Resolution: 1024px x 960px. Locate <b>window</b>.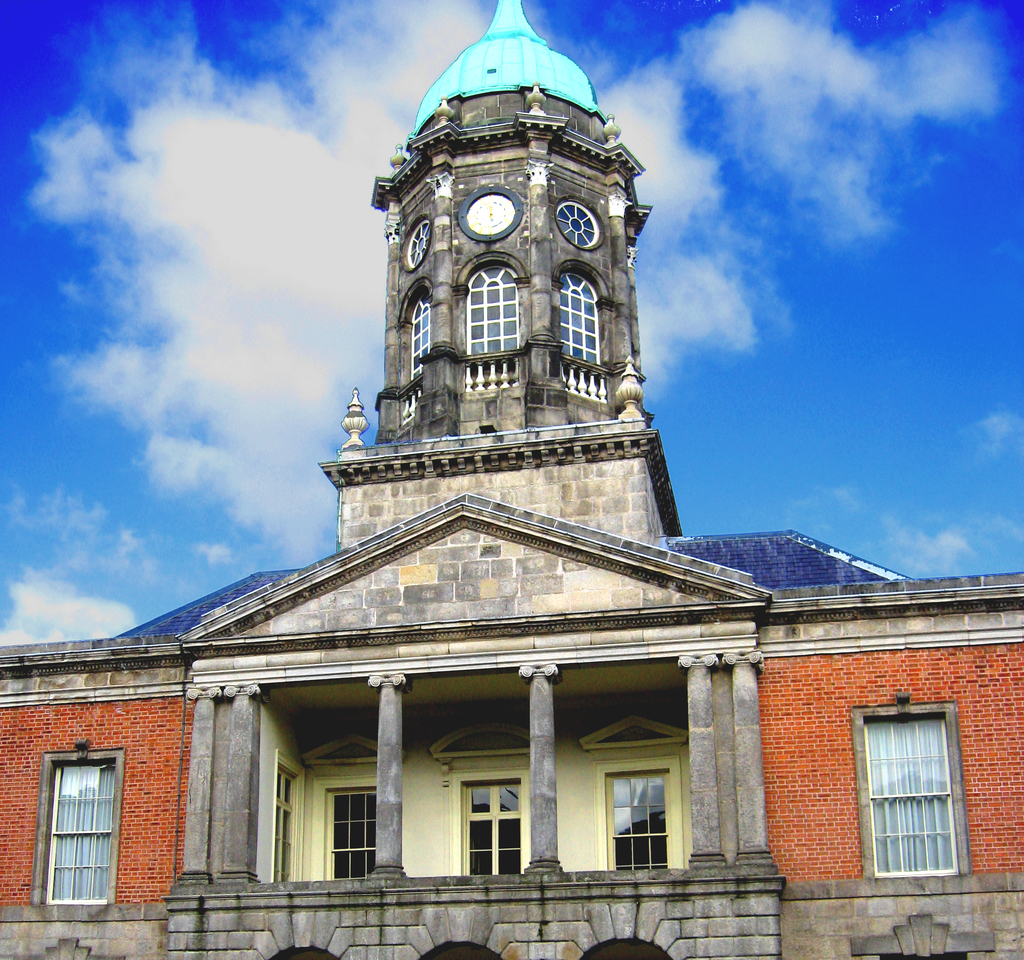
select_region(454, 767, 520, 871).
